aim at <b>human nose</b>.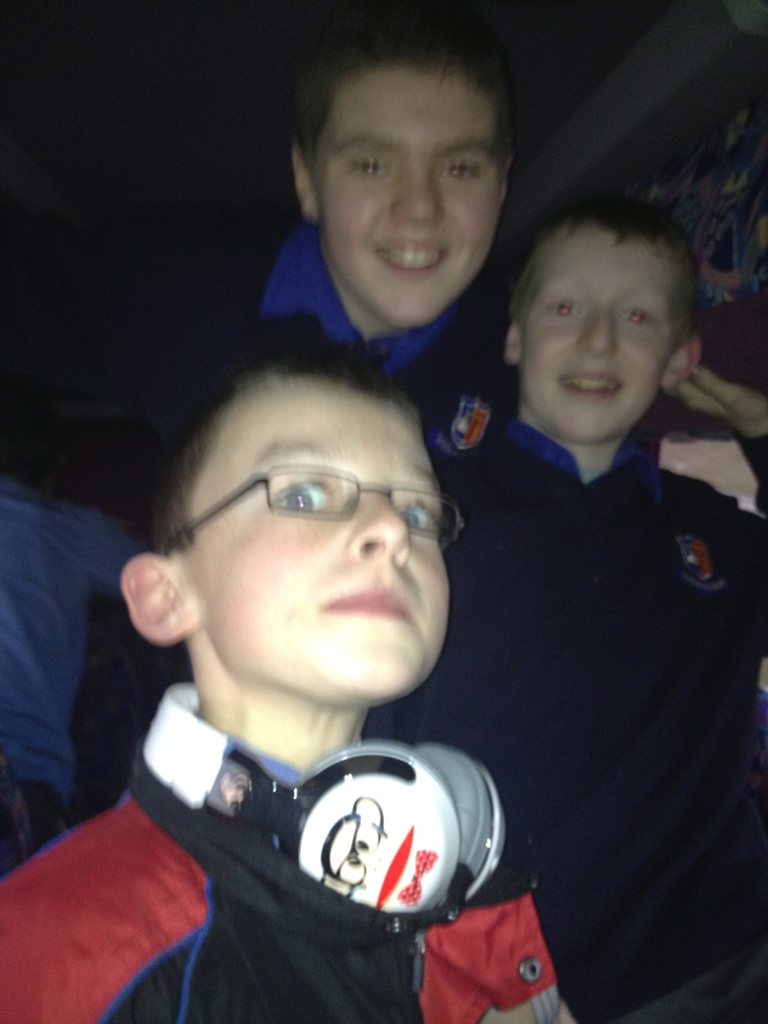
Aimed at x1=387 y1=157 x2=448 y2=218.
